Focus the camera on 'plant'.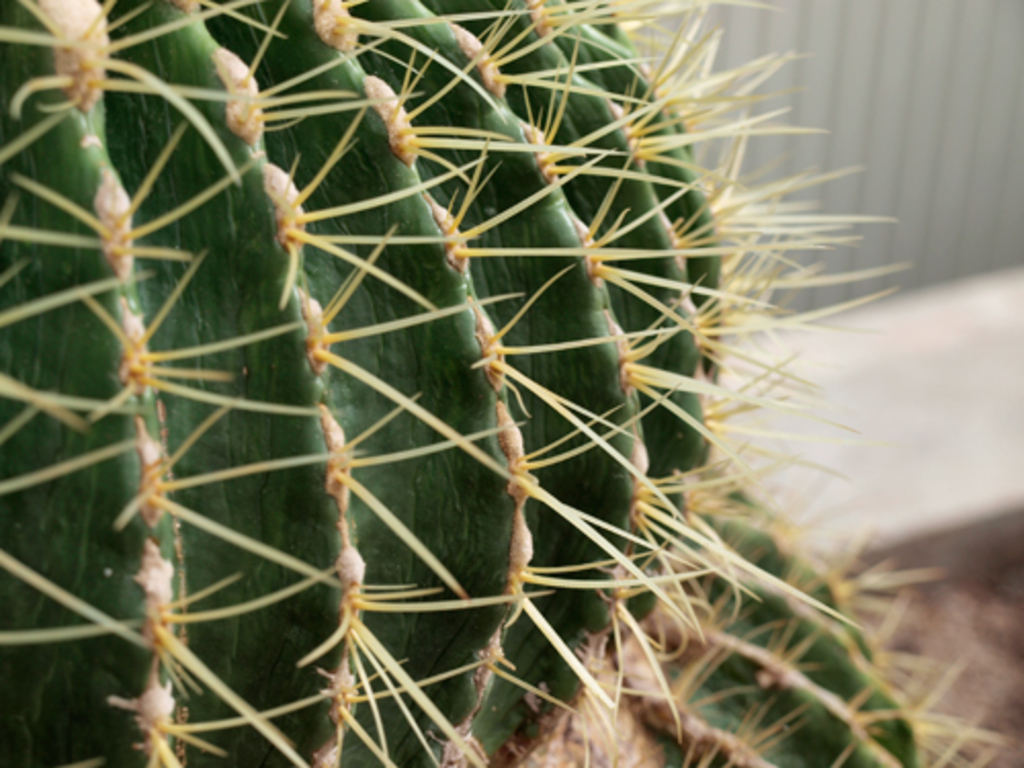
Focus region: select_region(0, 0, 1012, 766).
